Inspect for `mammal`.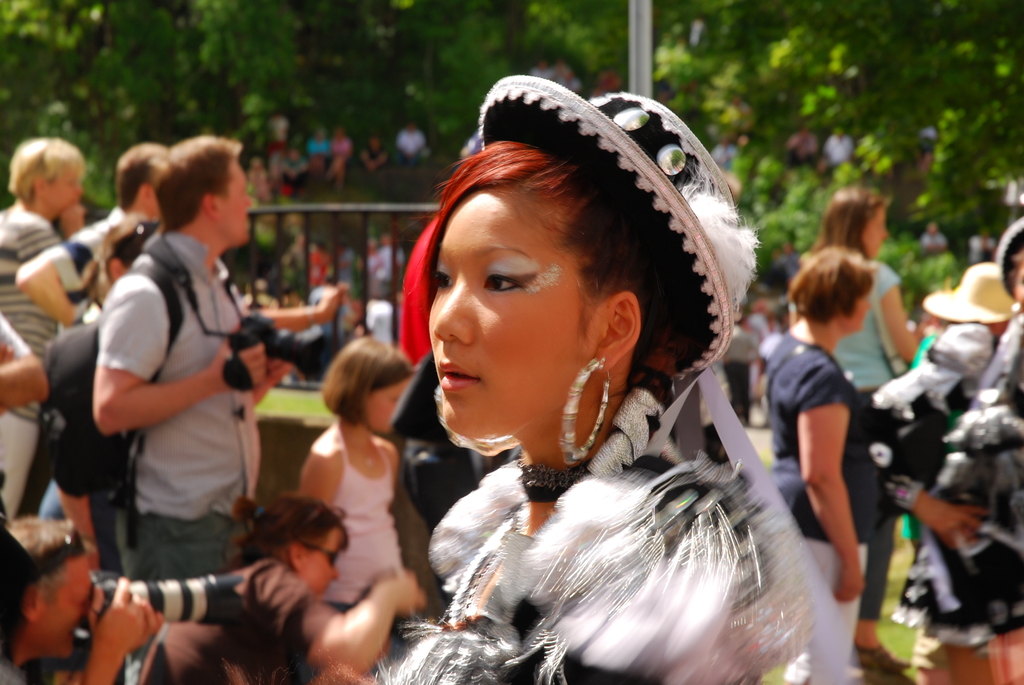
Inspection: x1=289, y1=329, x2=413, y2=613.
